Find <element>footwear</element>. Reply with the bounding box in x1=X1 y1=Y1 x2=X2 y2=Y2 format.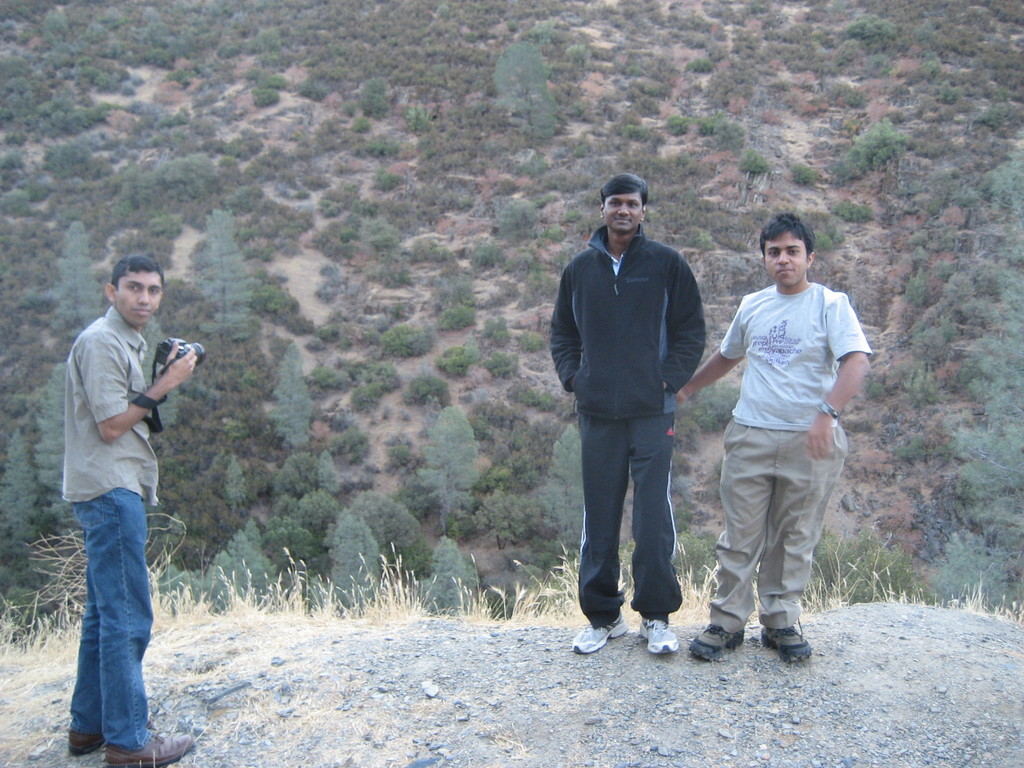
x1=761 y1=627 x2=812 y2=666.
